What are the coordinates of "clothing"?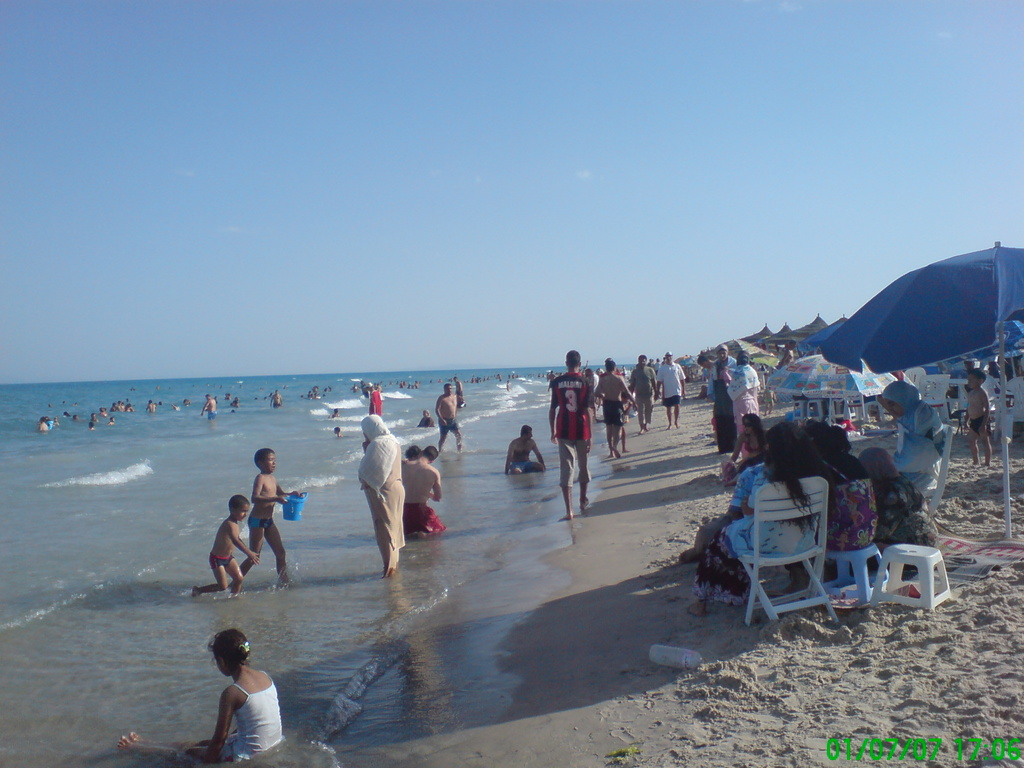
(352,417,409,572).
